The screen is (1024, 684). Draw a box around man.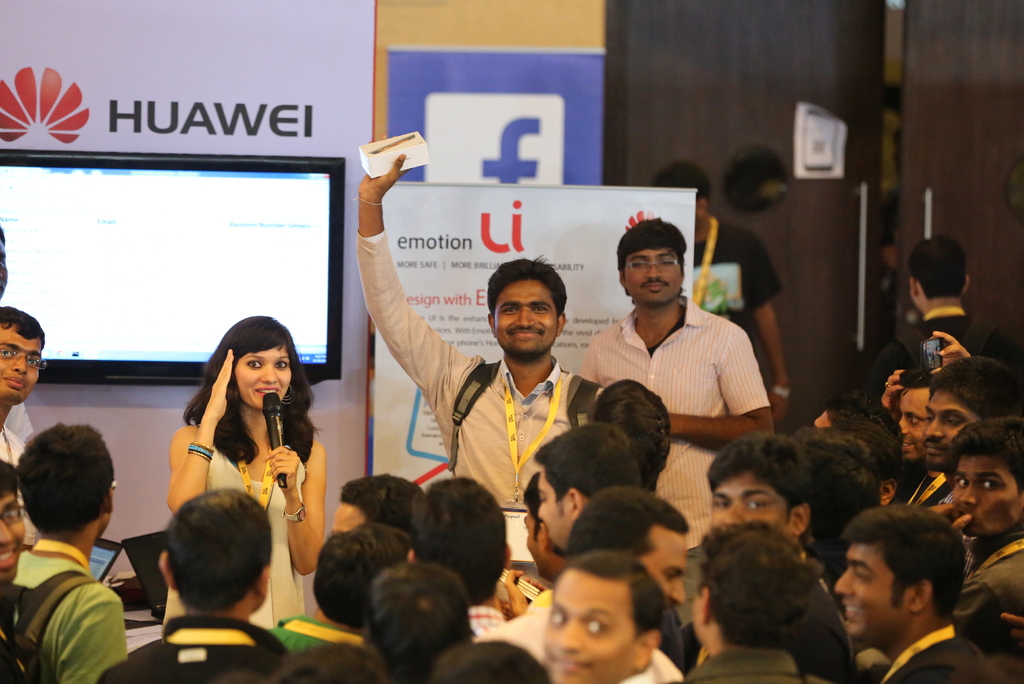
crop(276, 635, 413, 683).
